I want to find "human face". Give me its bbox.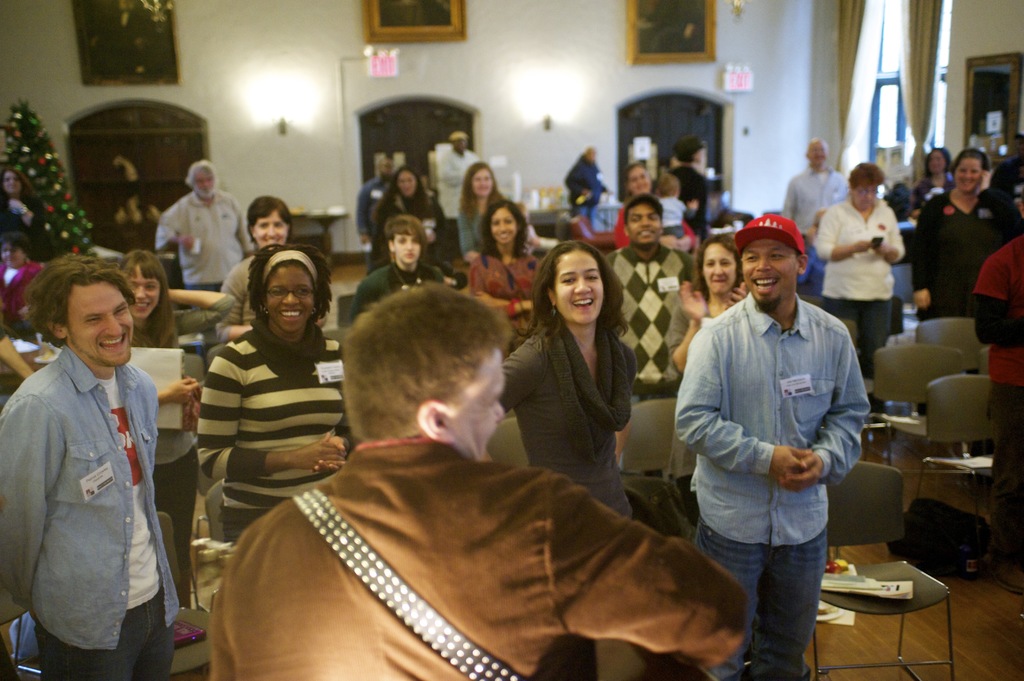
bbox(627, 203, 665, 252).
